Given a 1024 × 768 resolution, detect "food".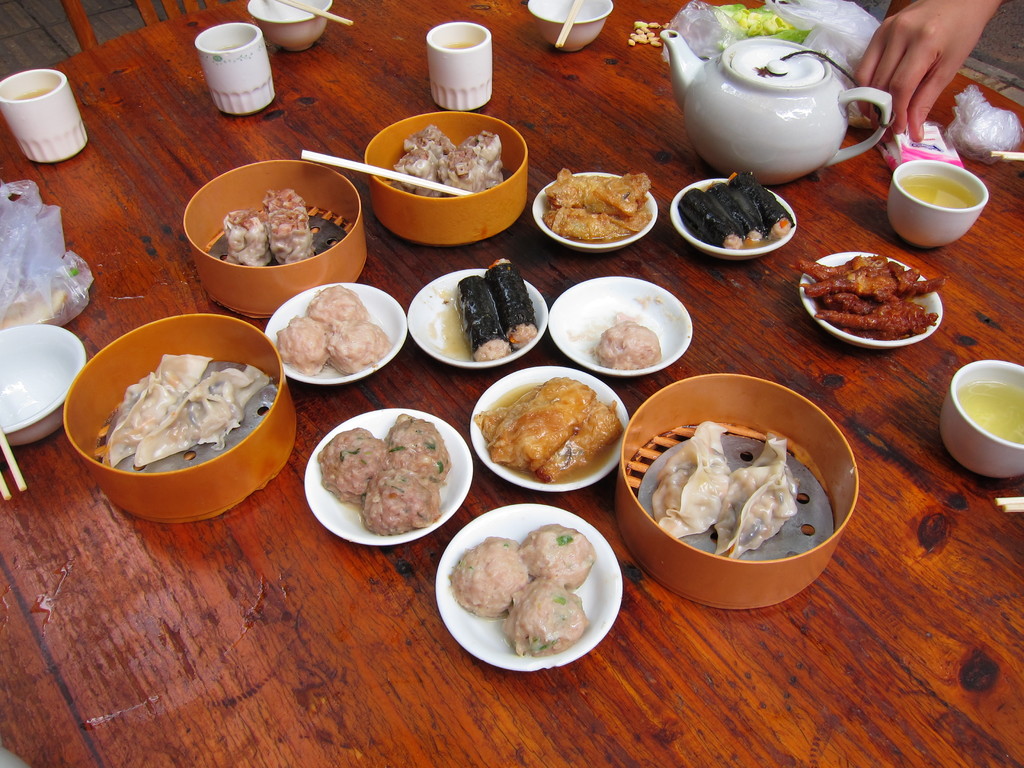
left=461, top=256, right=536, bottom=363.
